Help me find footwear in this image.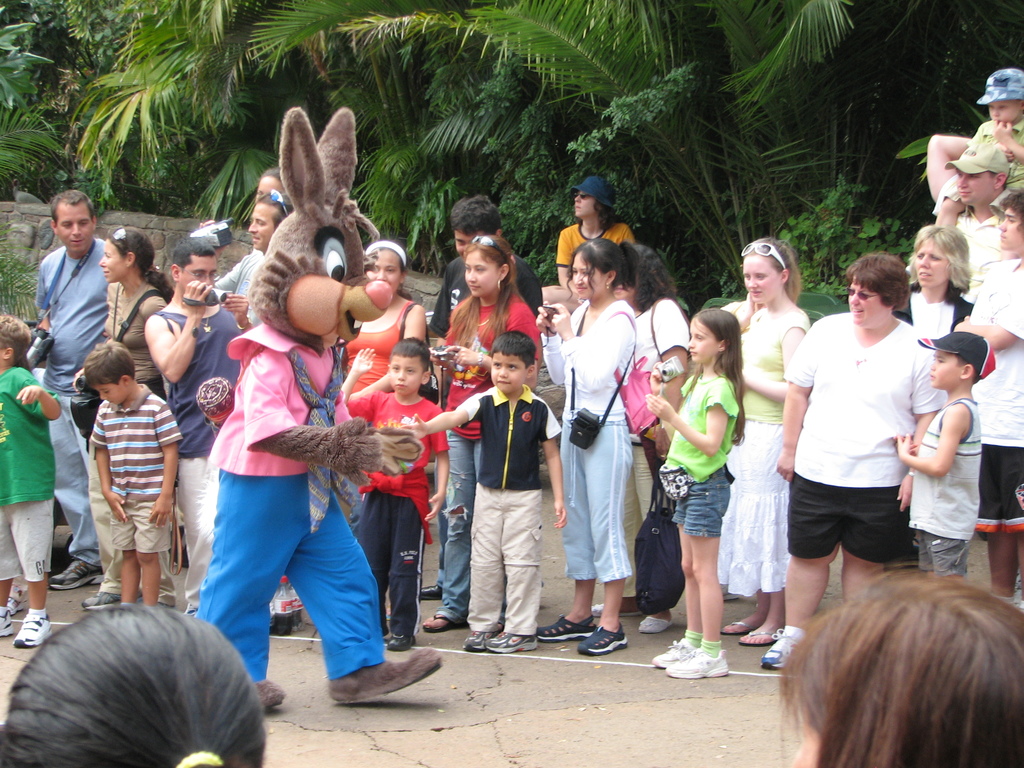
Found it: x1=485 y1=631 x2=540 y2=653.
